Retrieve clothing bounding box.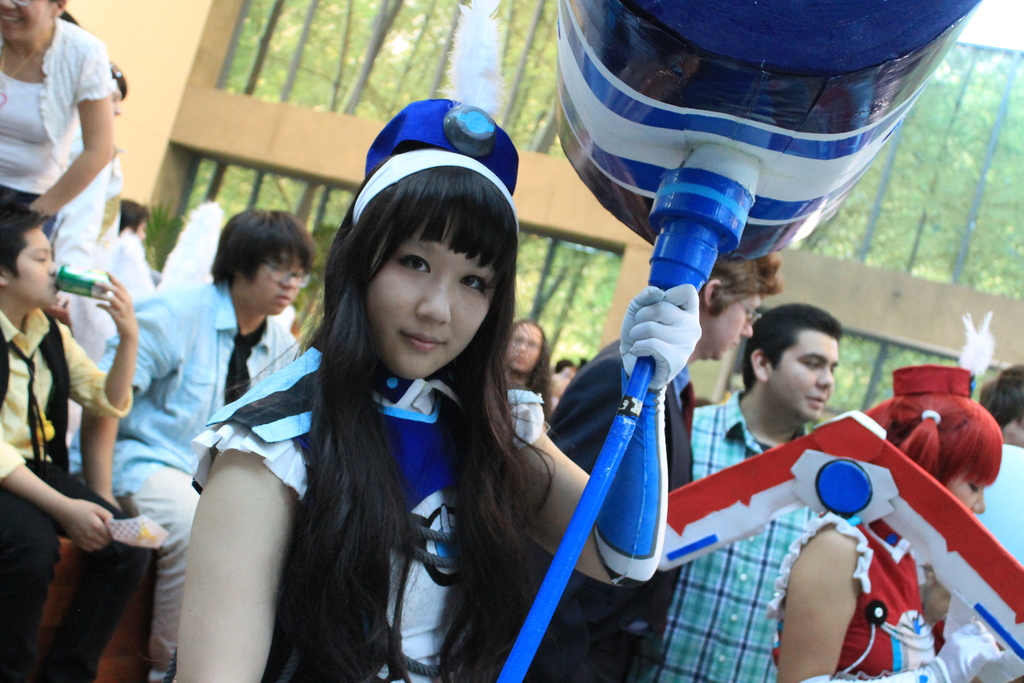
Bounding box: (left=769, top=497, right=942, bottom=682).
